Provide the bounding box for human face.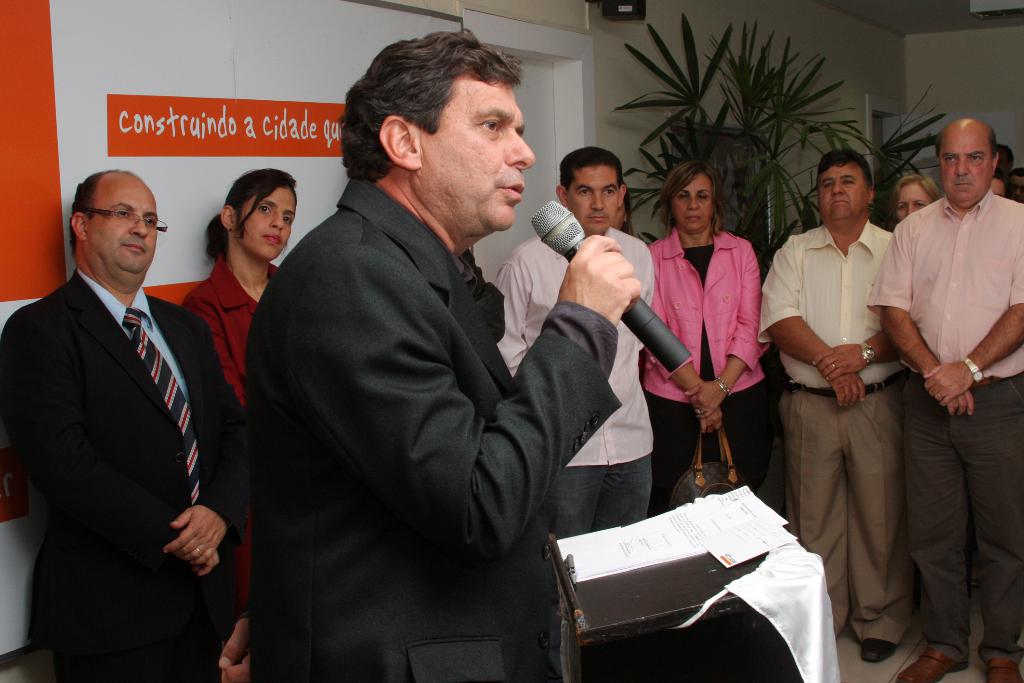
(85,173,163,276).
